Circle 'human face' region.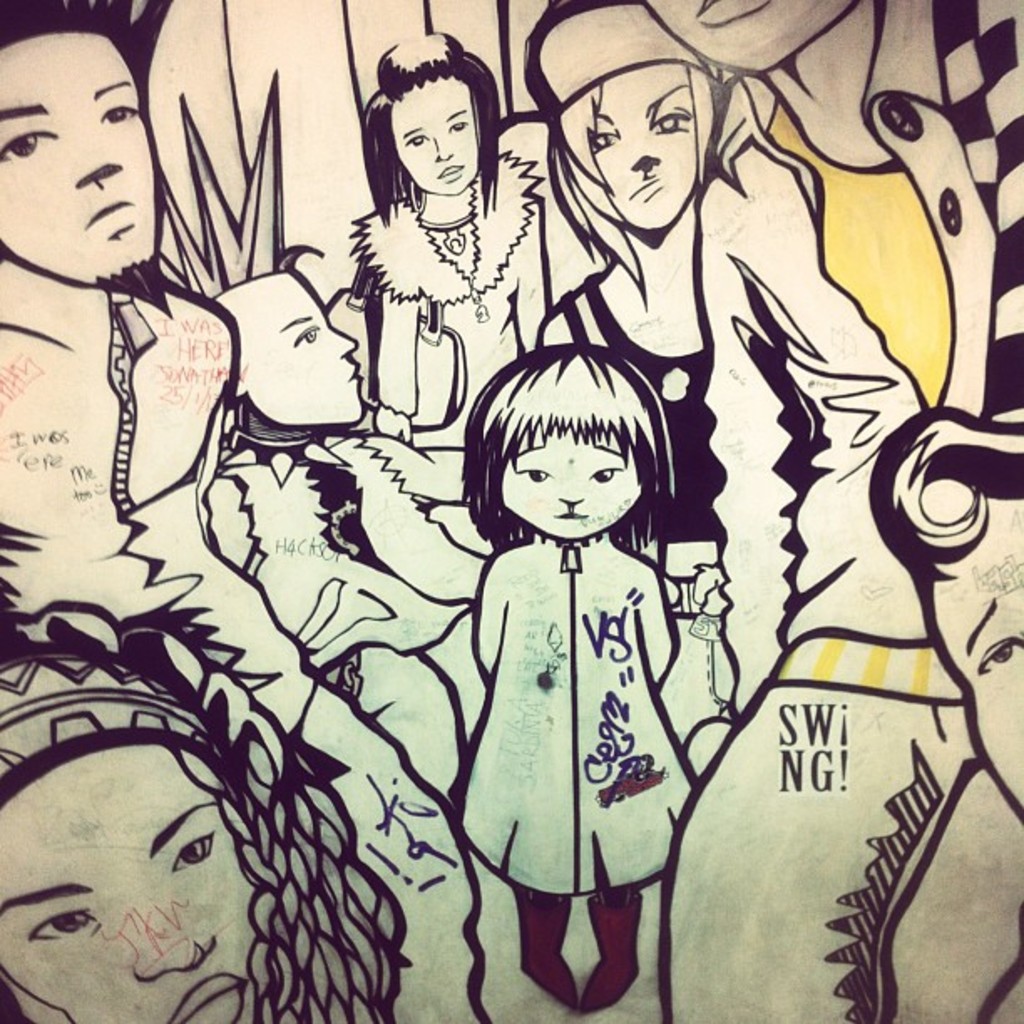
Region: (x1=390, y1=80, x2=474, y2=186).
